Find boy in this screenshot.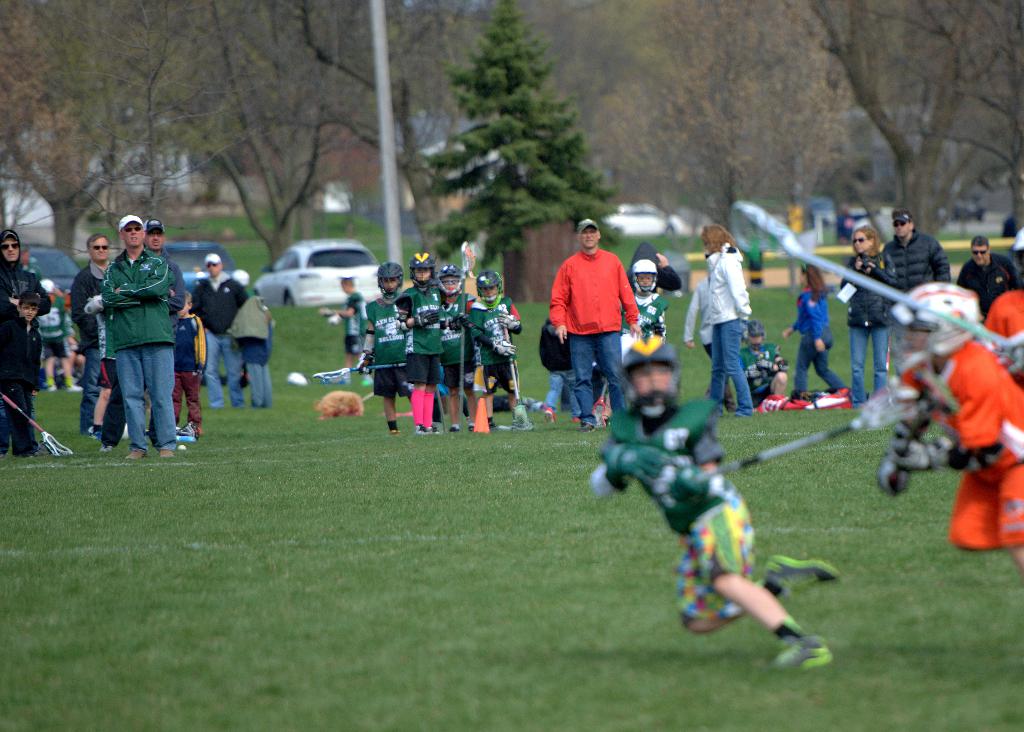
The bounding box for boy is locate(169, 289, 209, 439).
